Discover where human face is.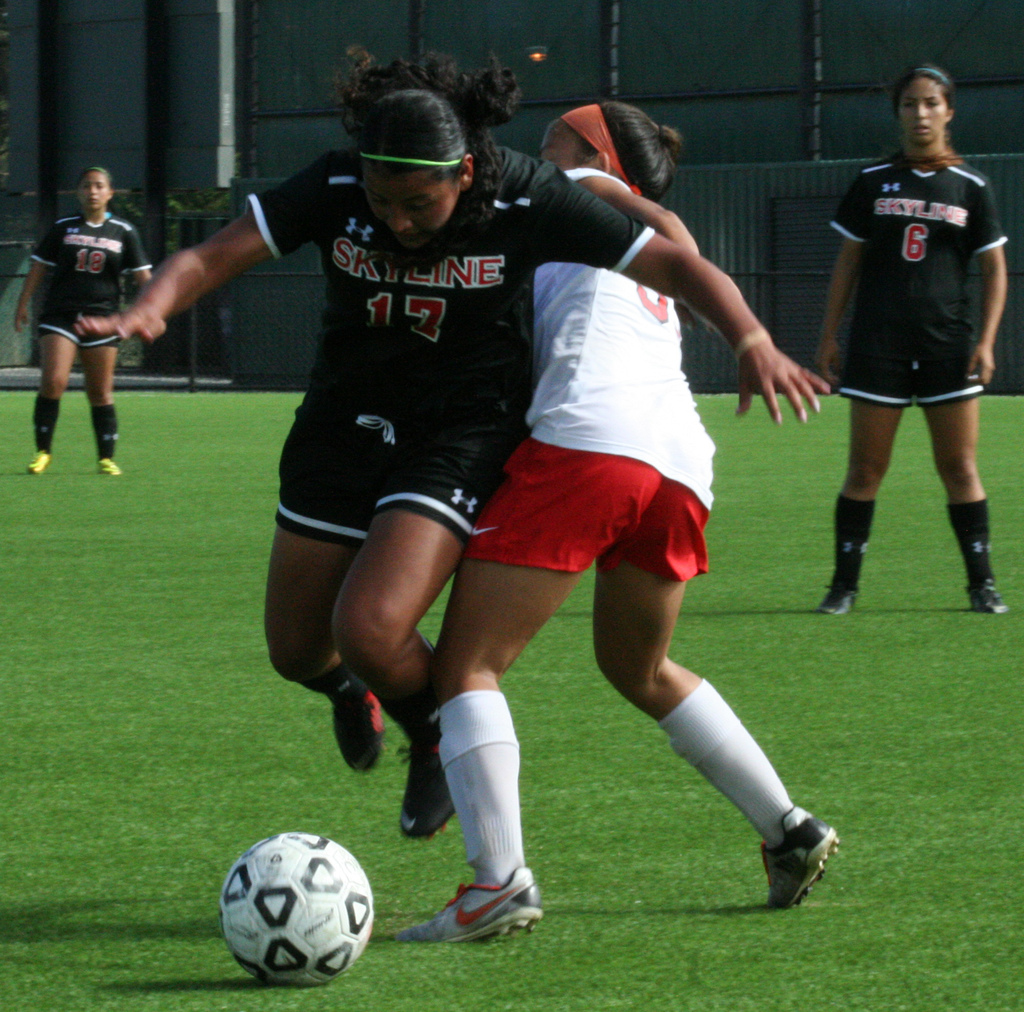
Discovered at rect(526, 116, 607, 181).
